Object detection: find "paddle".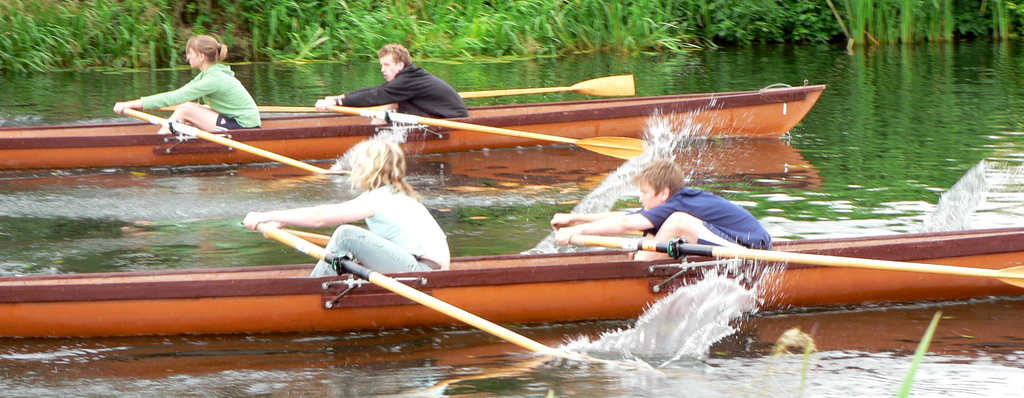
(x1=253, y1=220, x2=553, y2=354).
